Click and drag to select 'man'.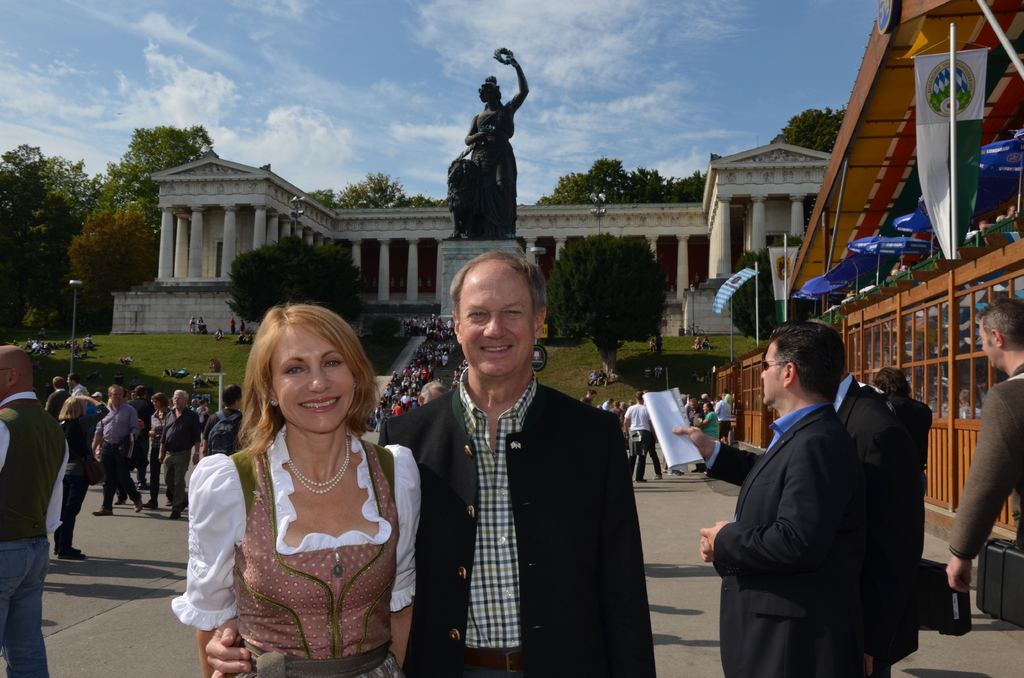
Selection: <bbox>26, 337, 33, 350</bbox>.
